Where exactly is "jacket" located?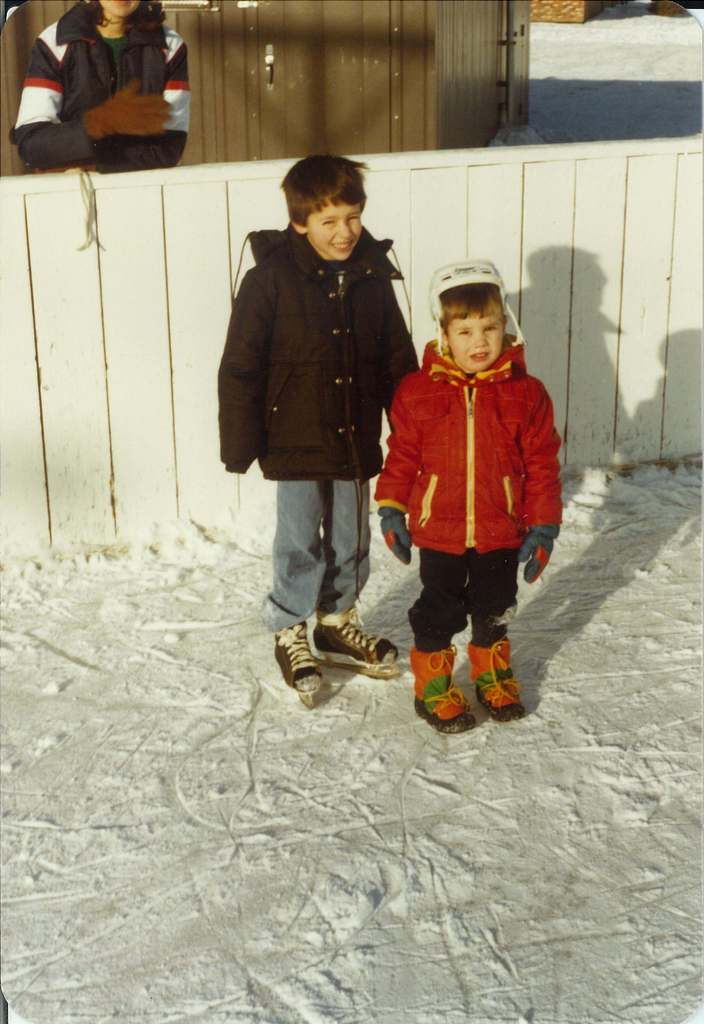
Its bounding box is detection(373, 298, 562, 556).
